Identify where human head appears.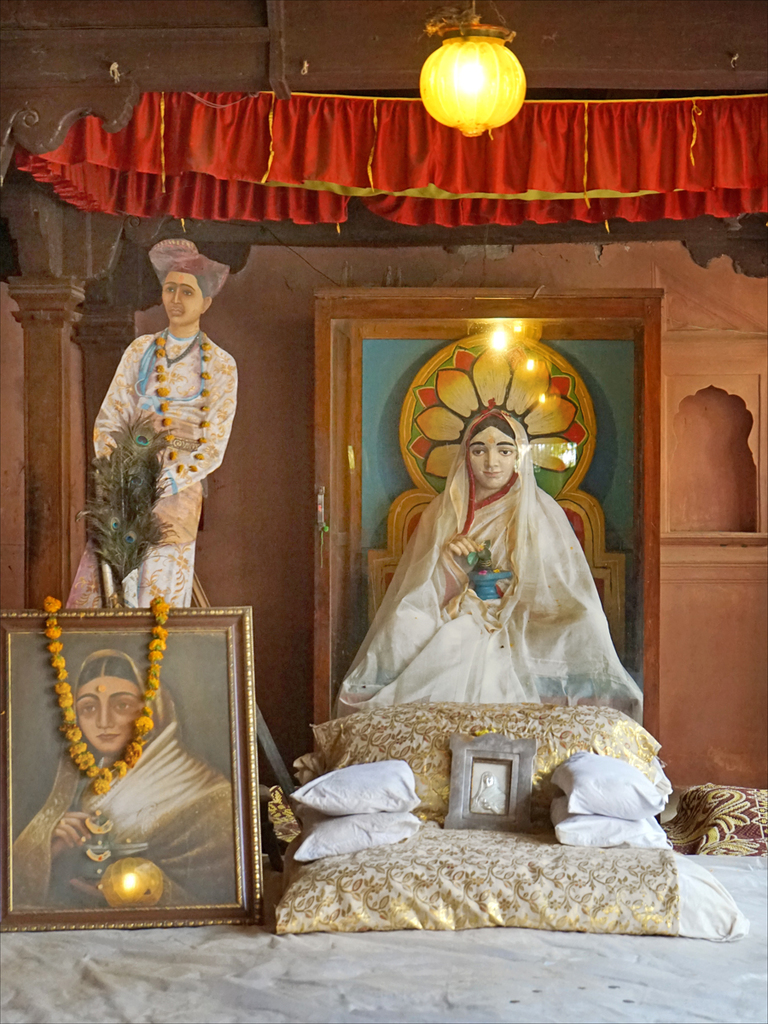
Appears at x1=464, y1=401, x2=515, y2=486.
